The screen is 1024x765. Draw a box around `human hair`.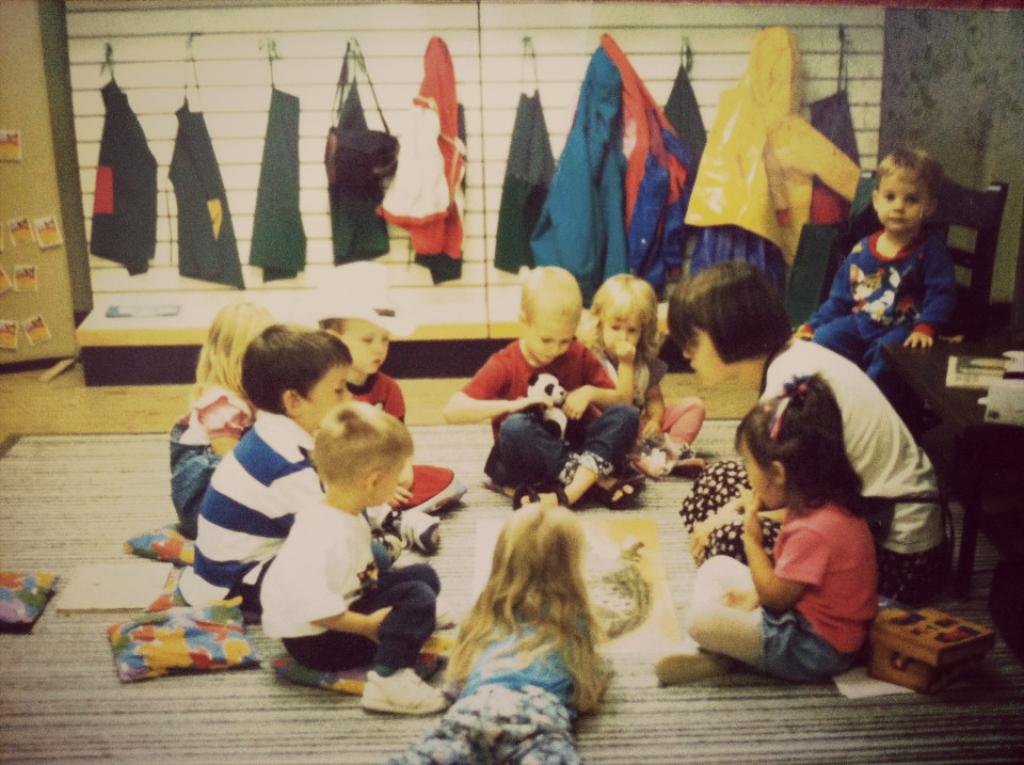
left=566, top=278, right=672, bottom=350.
